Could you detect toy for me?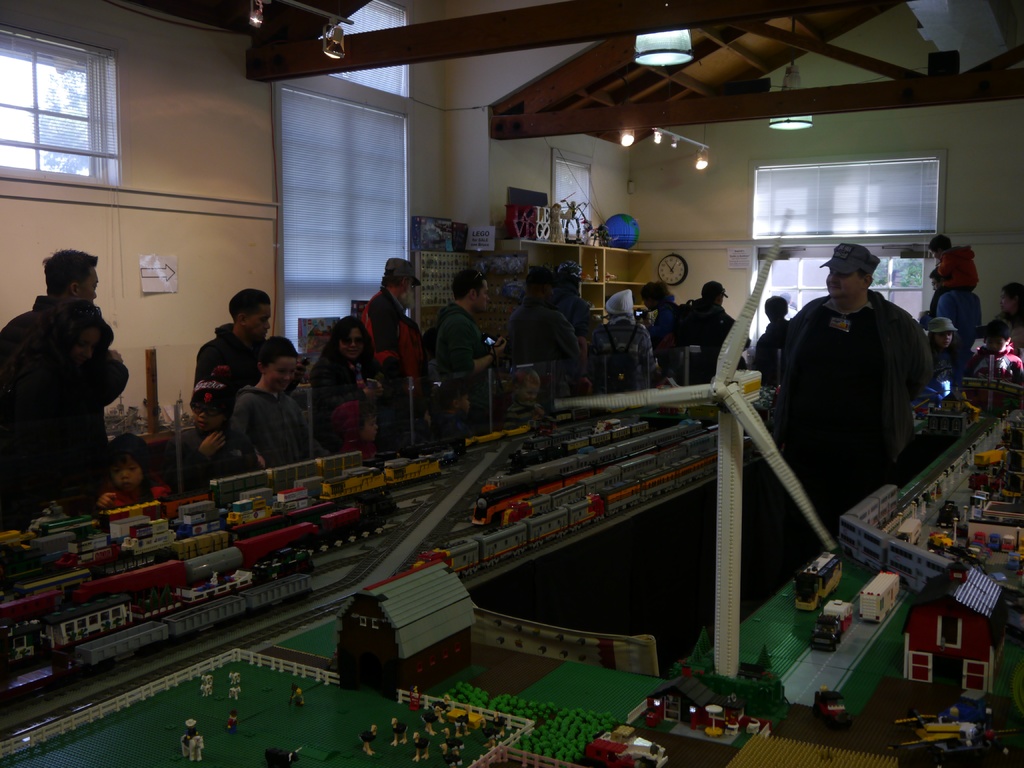
Detection result: (219, 704, 240, 732).
